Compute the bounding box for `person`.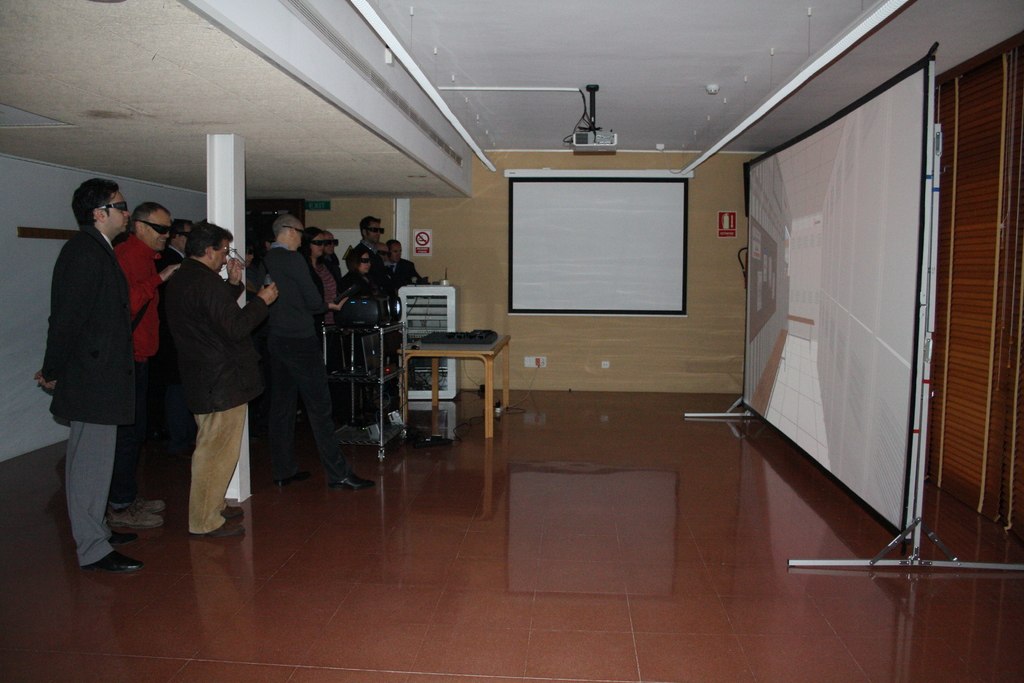
rect(29, 188, 154, 581).
